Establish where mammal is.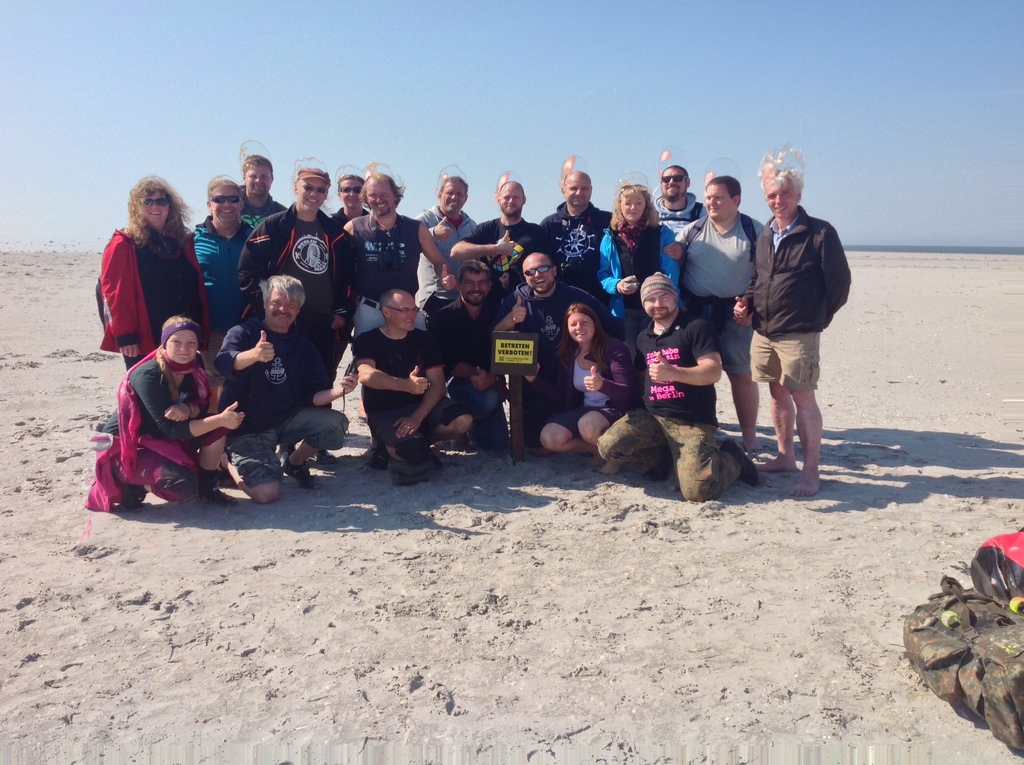
Established at (212,275,357,505).
